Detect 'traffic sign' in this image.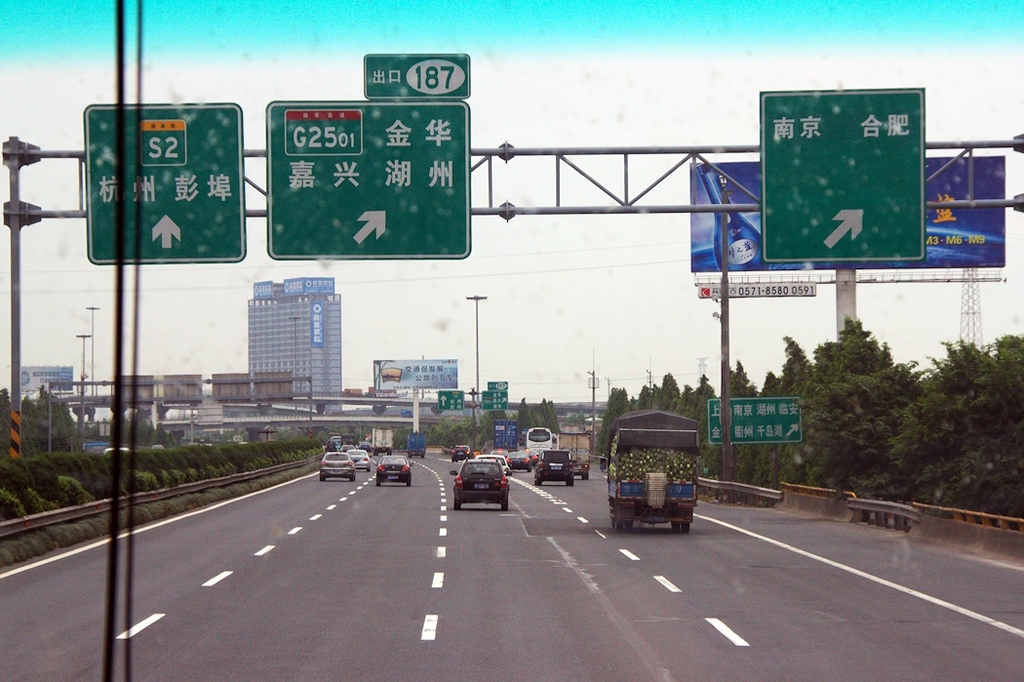
Detection: box=[364, 48, 474, 100].
